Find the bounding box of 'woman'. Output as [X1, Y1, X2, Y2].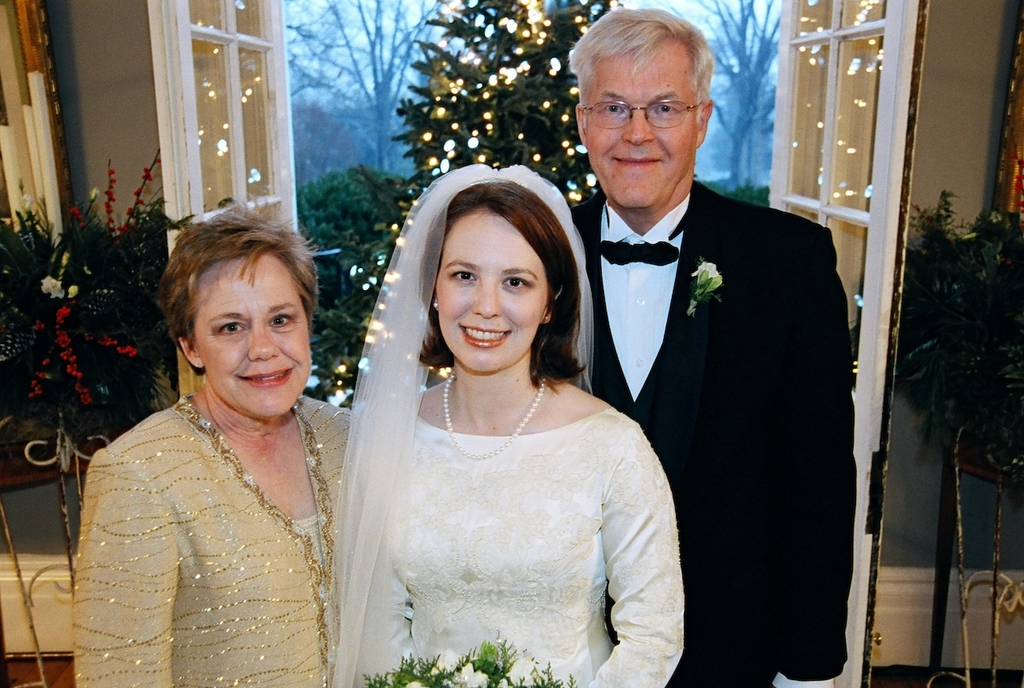
[296, 178, 674, 687].
